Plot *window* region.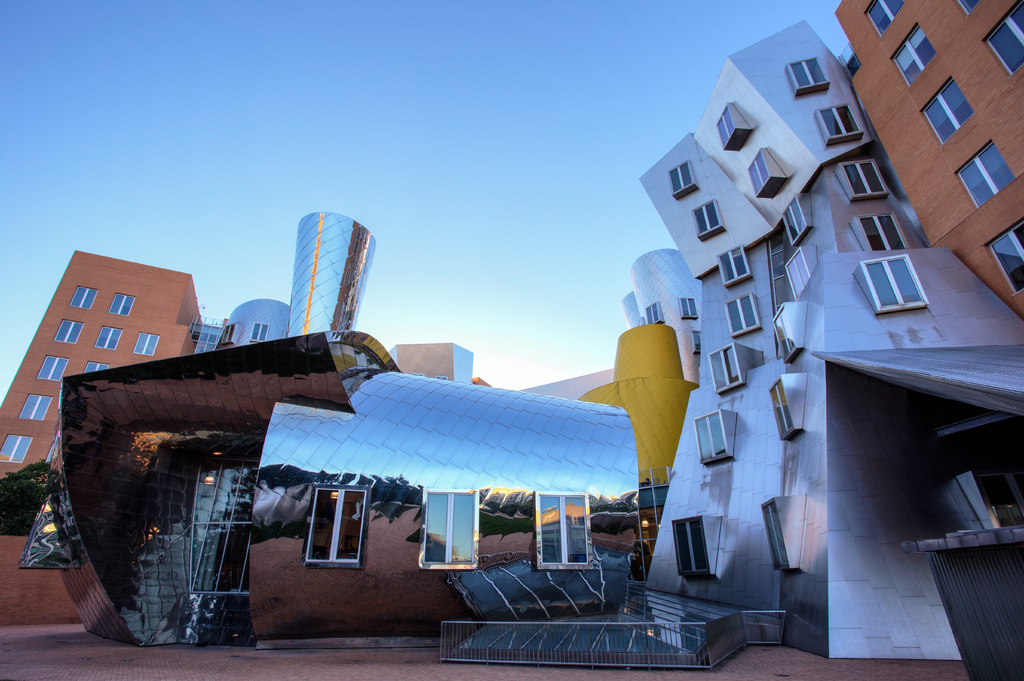
Plotted at box=[923, 76, 973, 143].
